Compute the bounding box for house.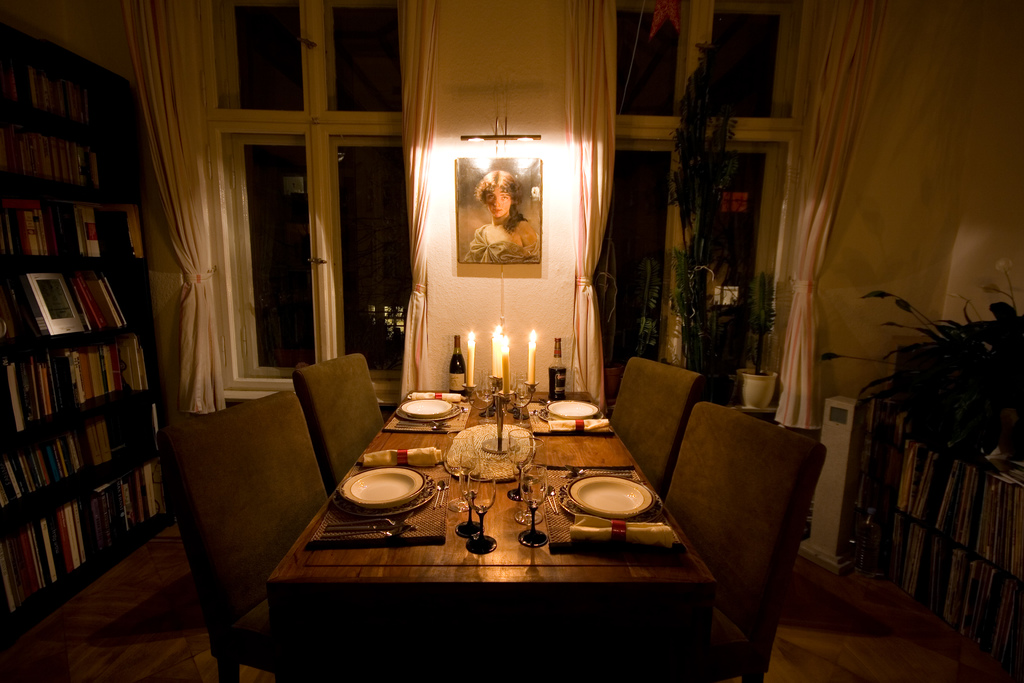
x1=19, y1=0, x2=1023, y2=682.
